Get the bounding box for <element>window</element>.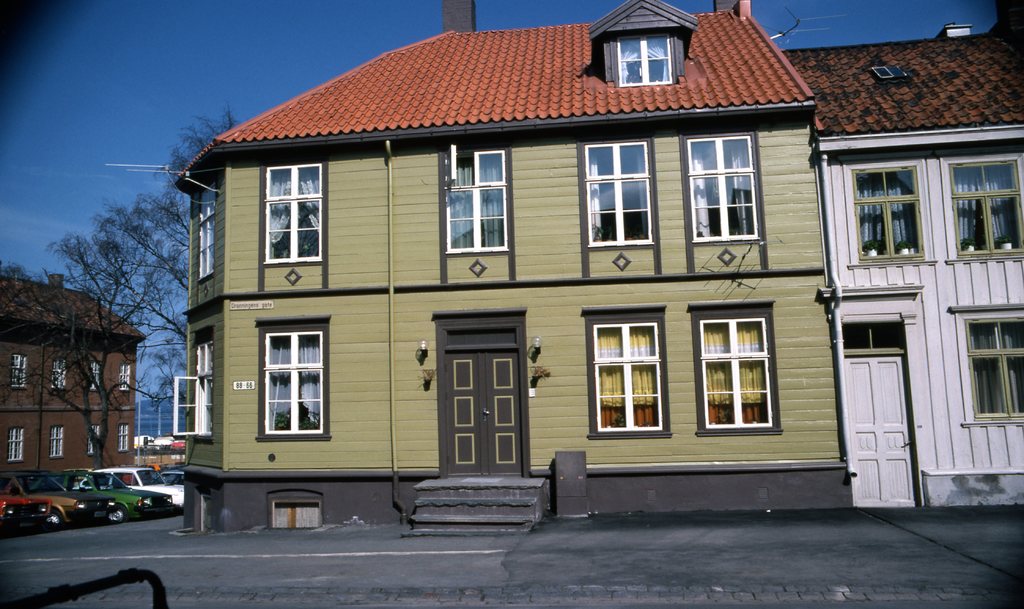
679, 138, 762, 247.
